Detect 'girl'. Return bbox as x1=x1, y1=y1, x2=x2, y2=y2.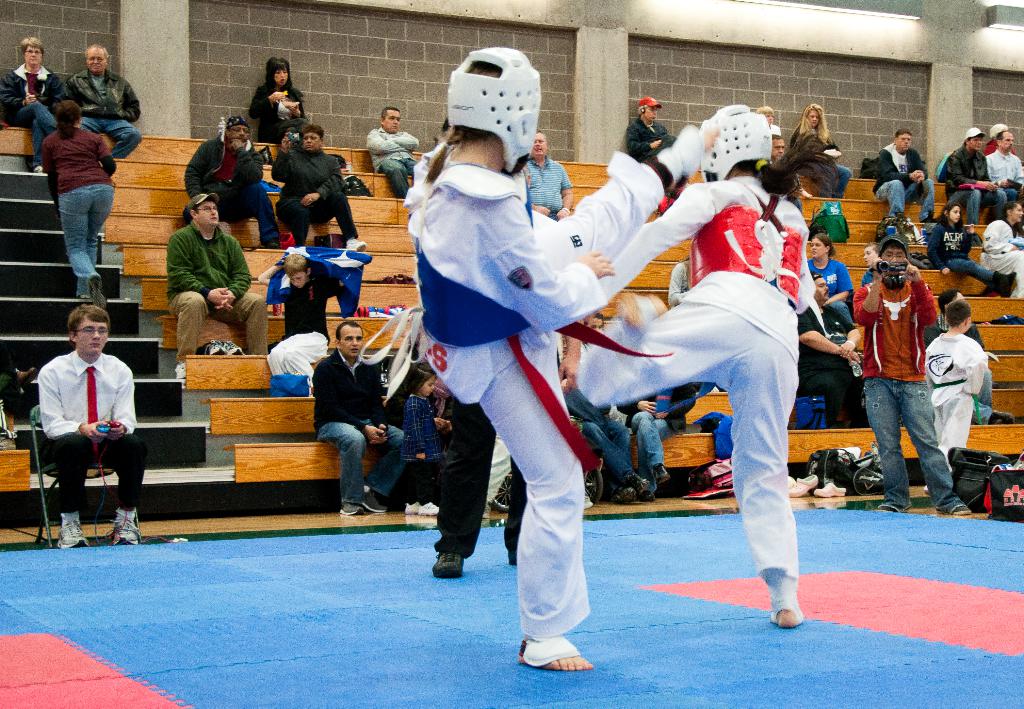
x1=576, y1=106, x2=819, y2=628.
